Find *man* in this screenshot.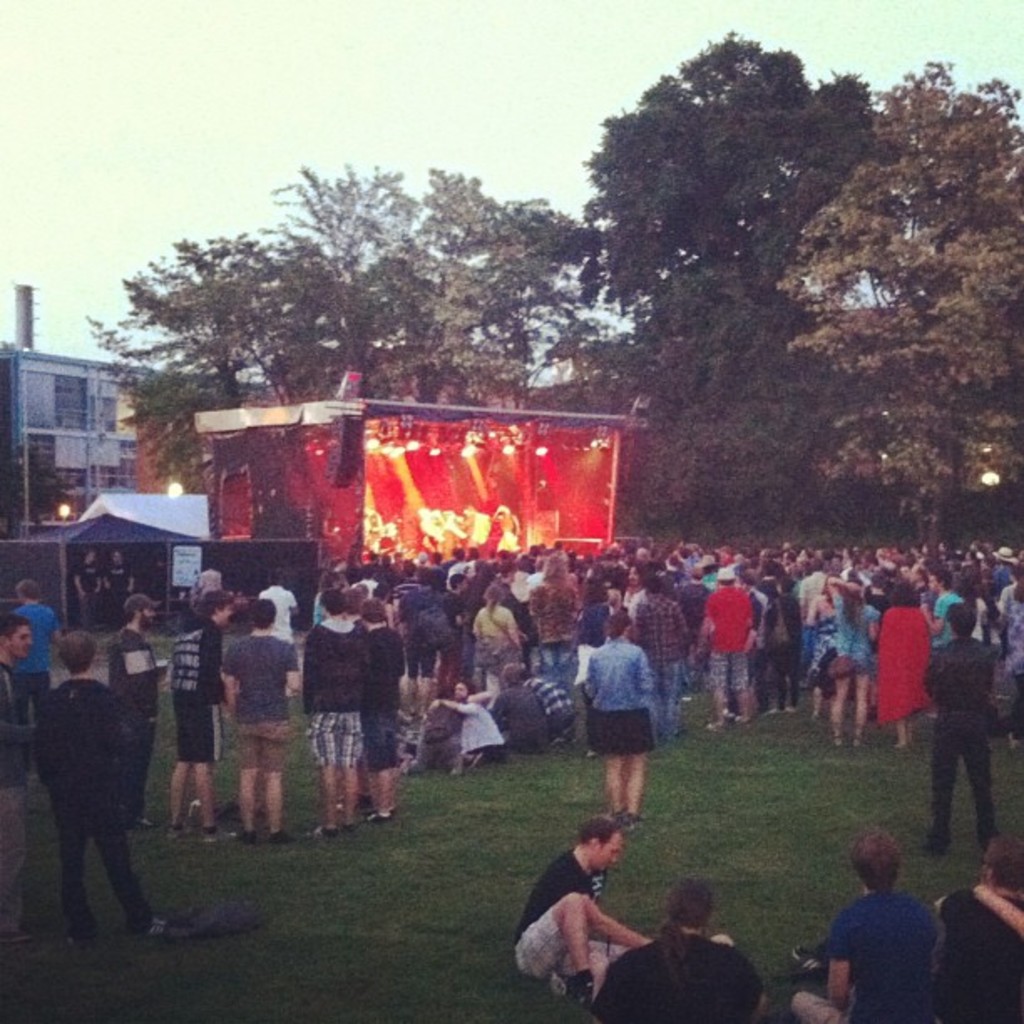
The bounding box for *man* is 594/877/766/1022.
